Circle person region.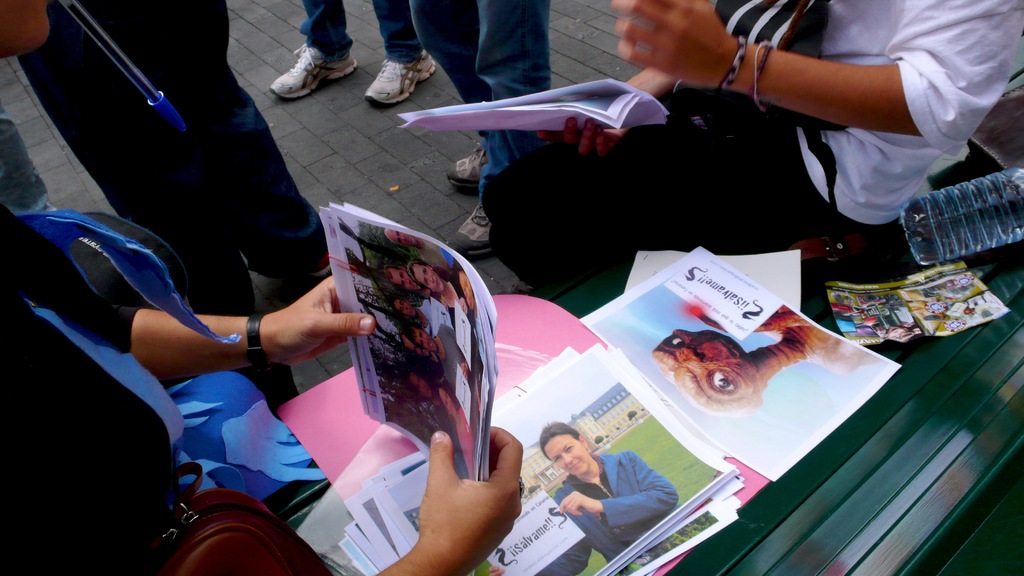
Region: select_region(0, 0, 334, 310).
